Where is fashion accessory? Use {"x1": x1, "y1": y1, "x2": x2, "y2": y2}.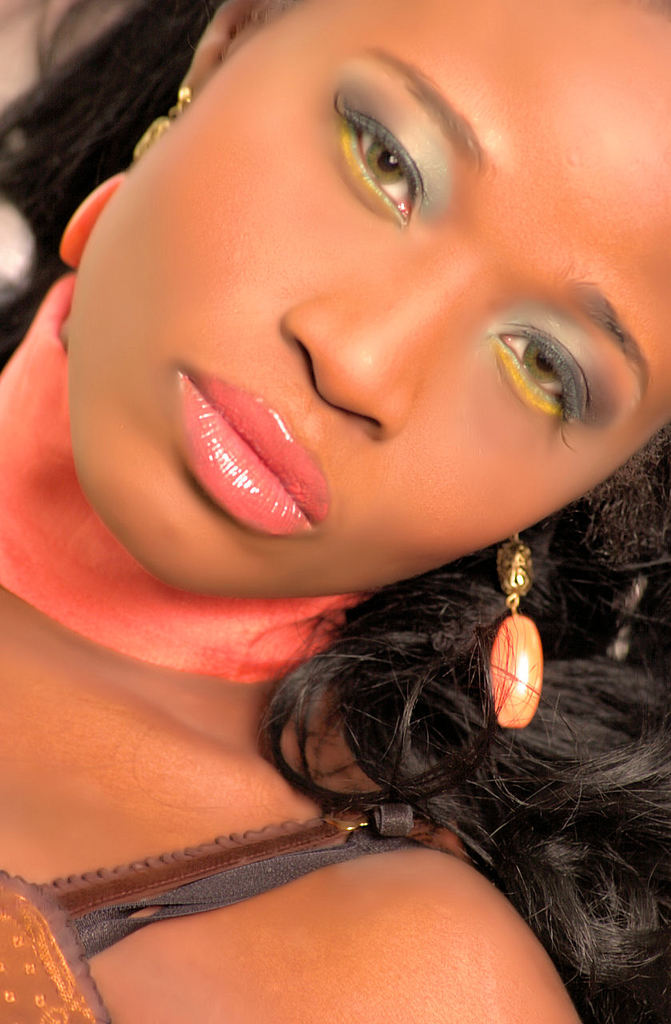
{"x1": 58, "y1": 90, "x2": 191, "y2": 268}.
